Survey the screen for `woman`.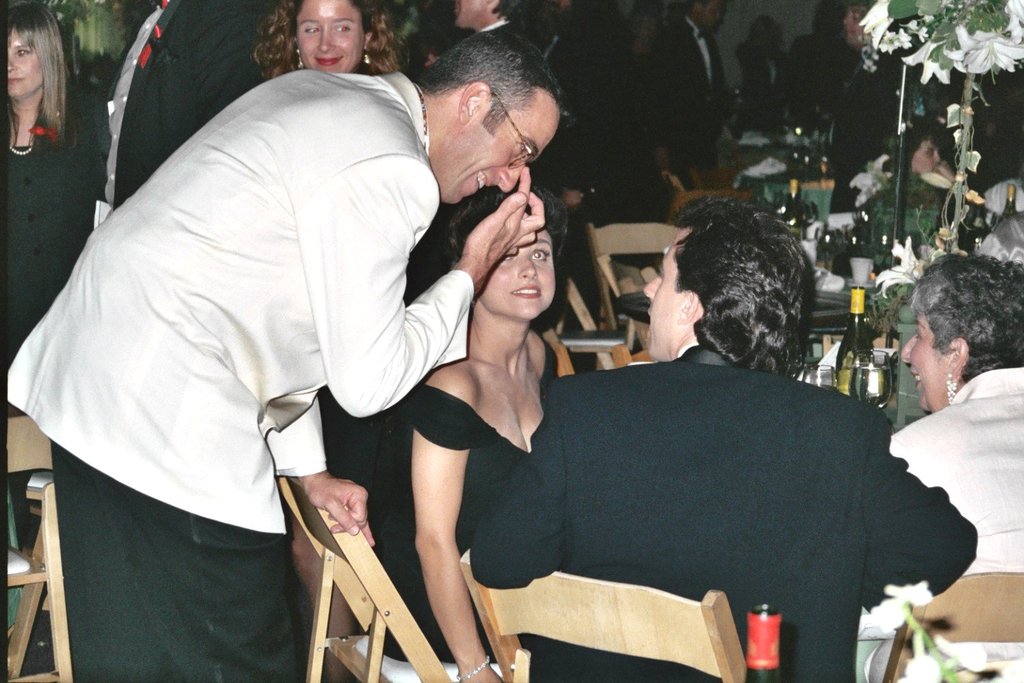
Survey found: left=857, top=253, right=1023, bottom=682.
